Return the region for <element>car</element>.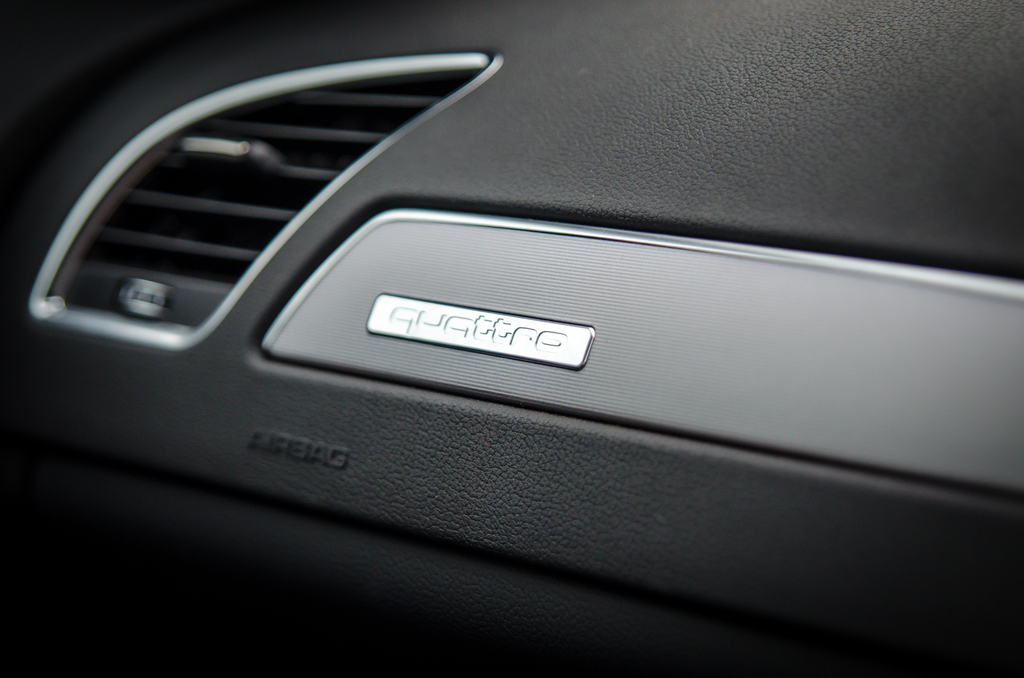
box=[0, 0, 1023, 677].
